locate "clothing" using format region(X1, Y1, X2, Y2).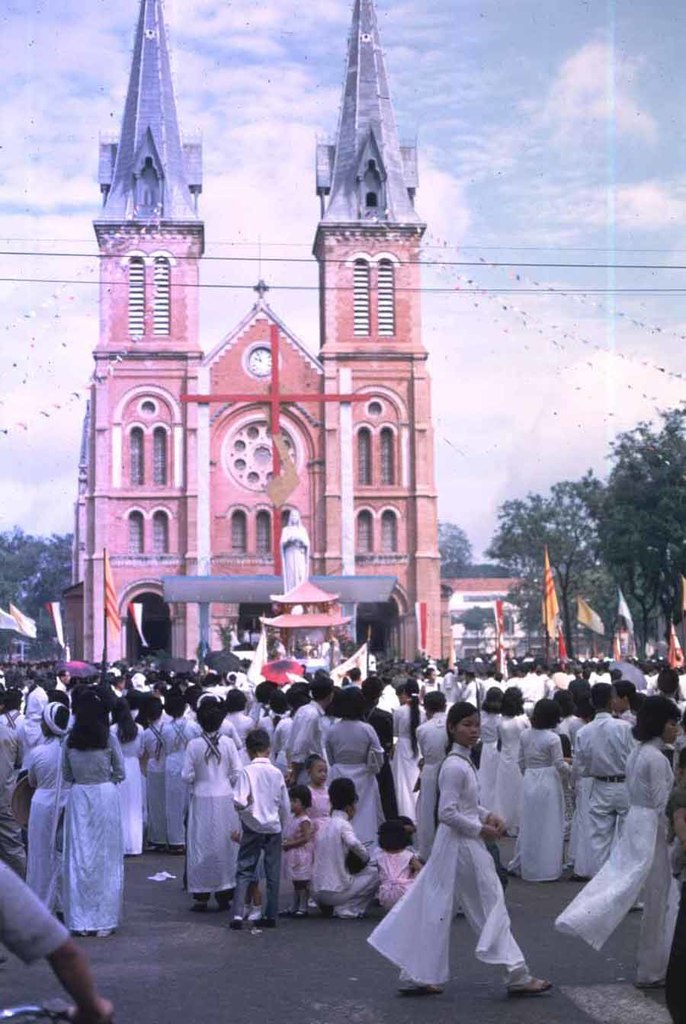
region(577, 709, 640, 890).
